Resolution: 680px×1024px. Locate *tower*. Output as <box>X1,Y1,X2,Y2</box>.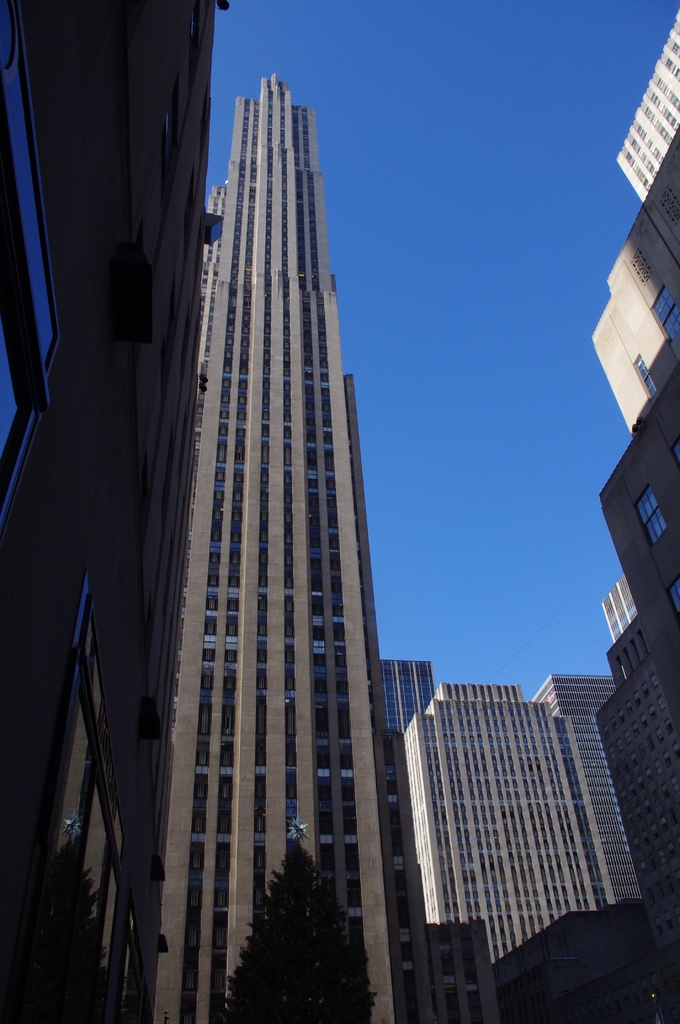
<box>382,659,433,736</box>.
